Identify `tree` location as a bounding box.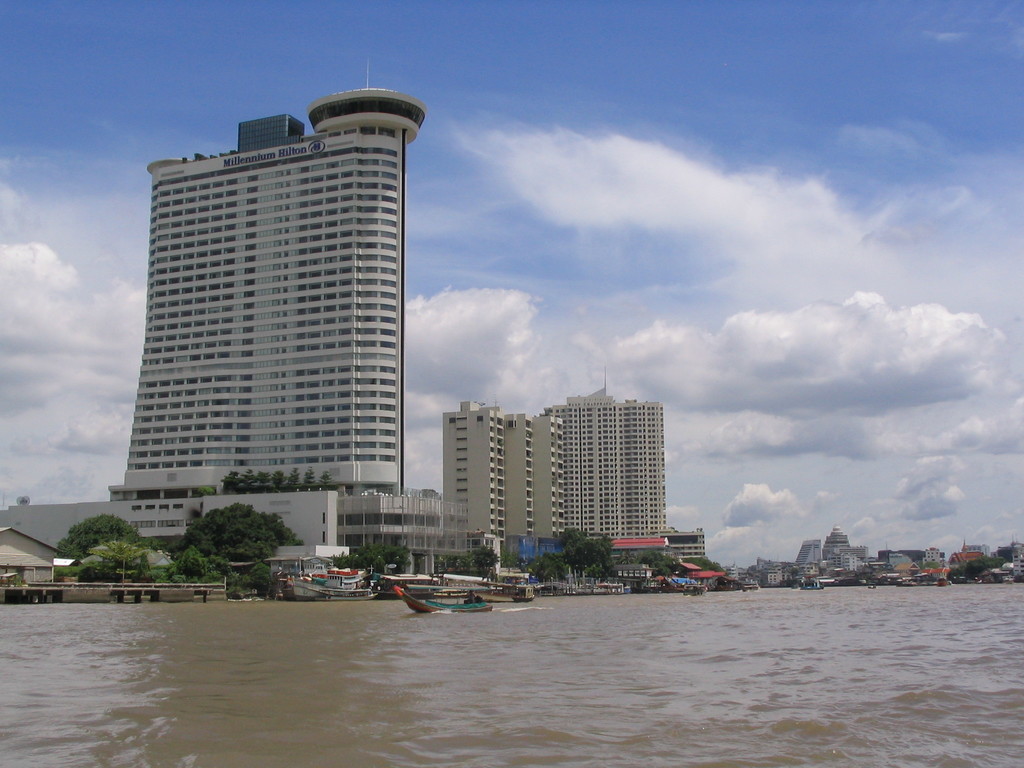
rect(634, 547, 682, 573).
